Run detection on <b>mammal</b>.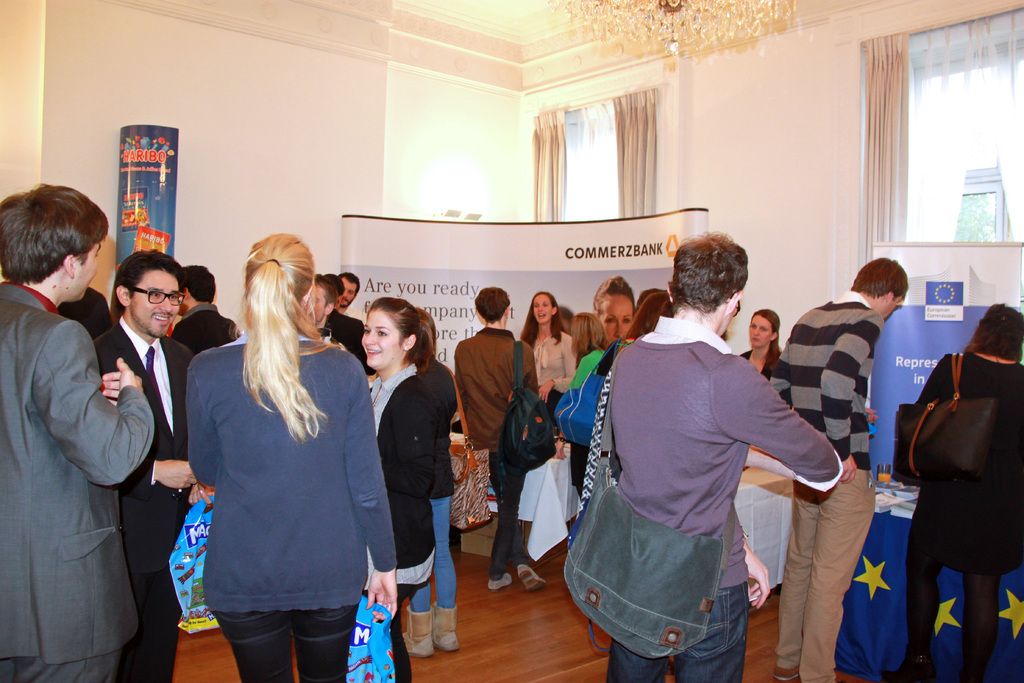
Result: {"left": 559, "top": 312, "right": 607, "bottom": 495}.
